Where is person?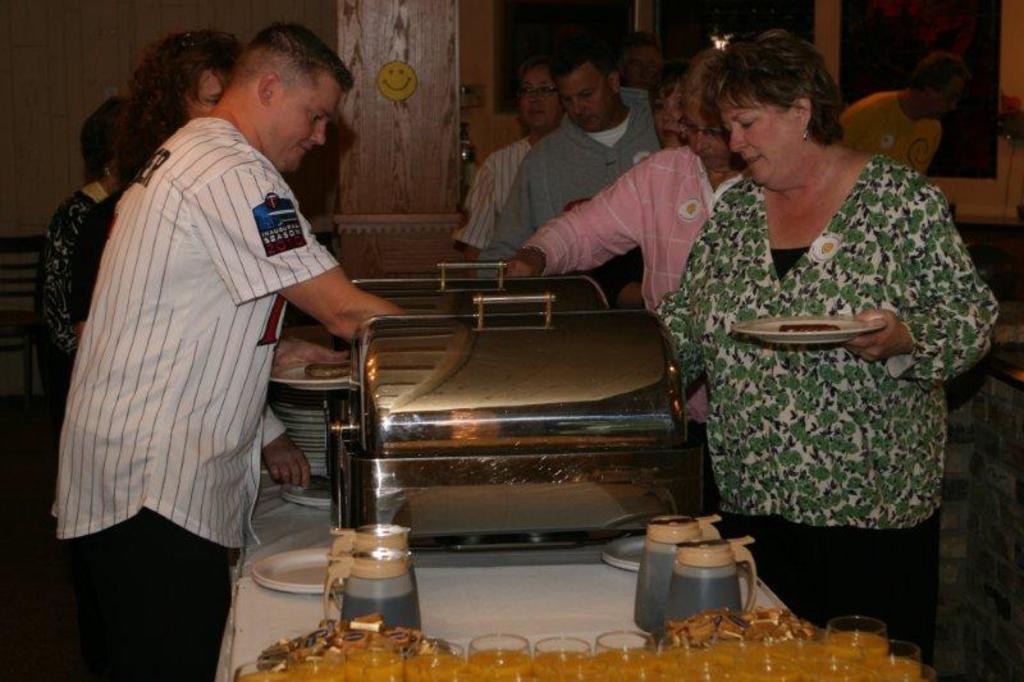
<region>453, 54, 563, 278</region>.
